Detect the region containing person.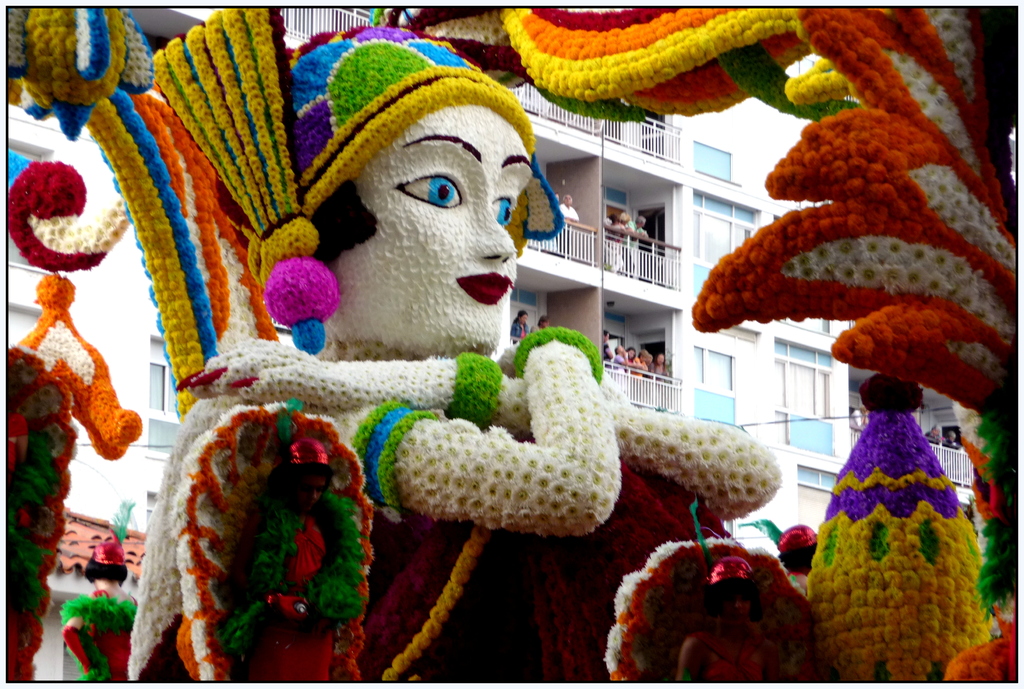
bbox(531, 315, 547, 331).
